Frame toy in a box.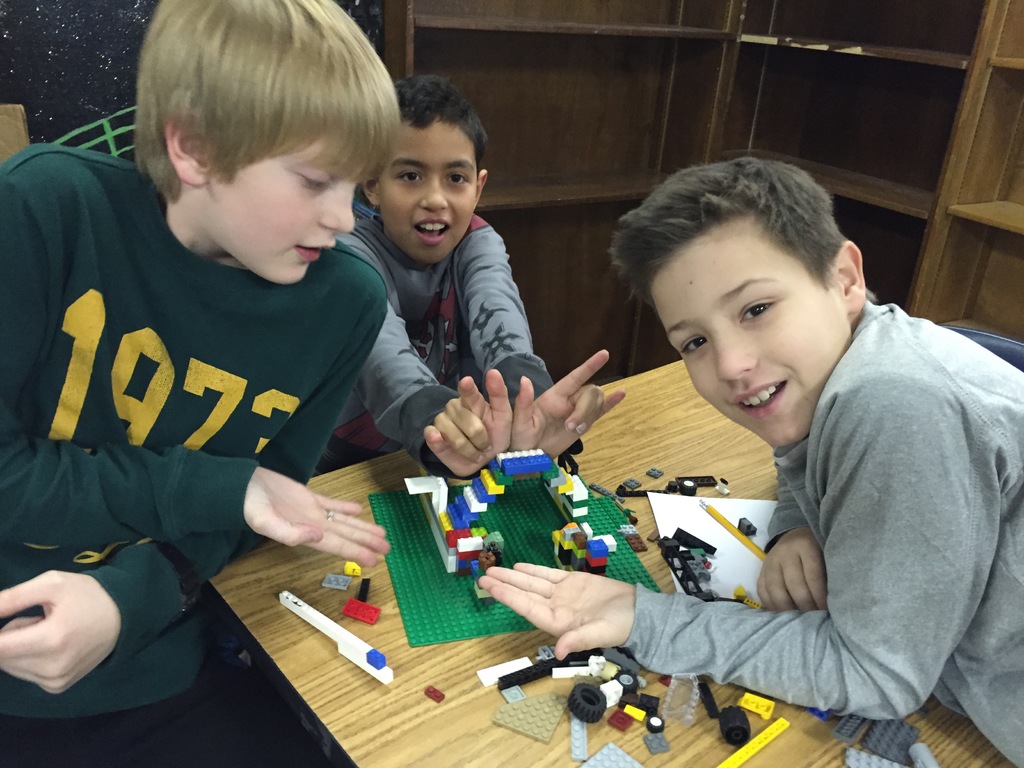
locate(645, 529, 763, 602).
